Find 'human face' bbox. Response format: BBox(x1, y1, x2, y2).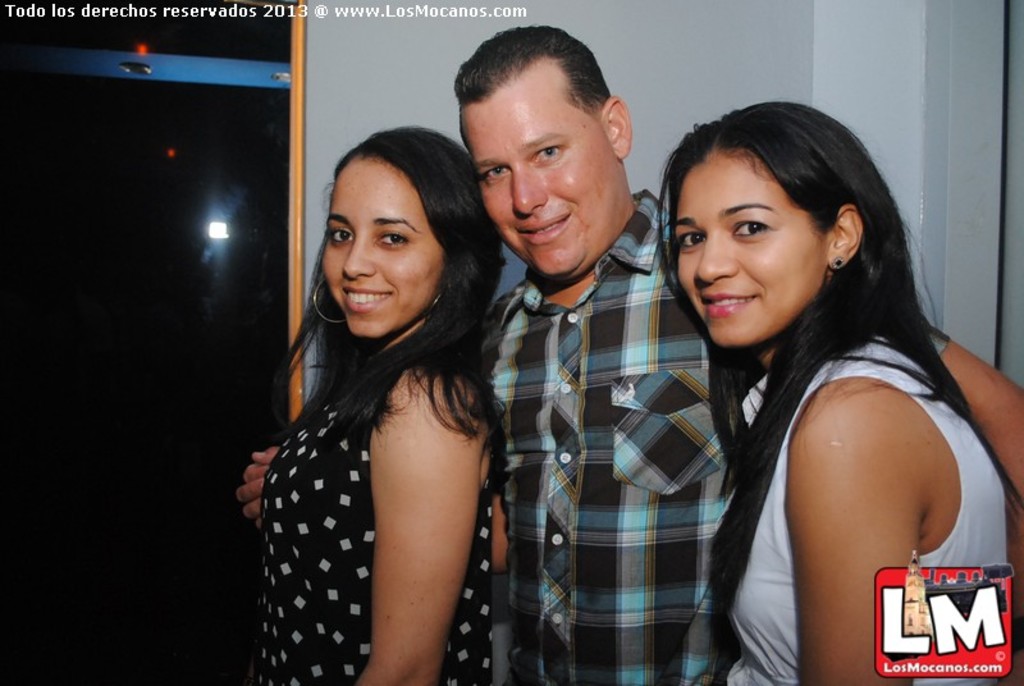
BBox(323, 166, 439, 334).
